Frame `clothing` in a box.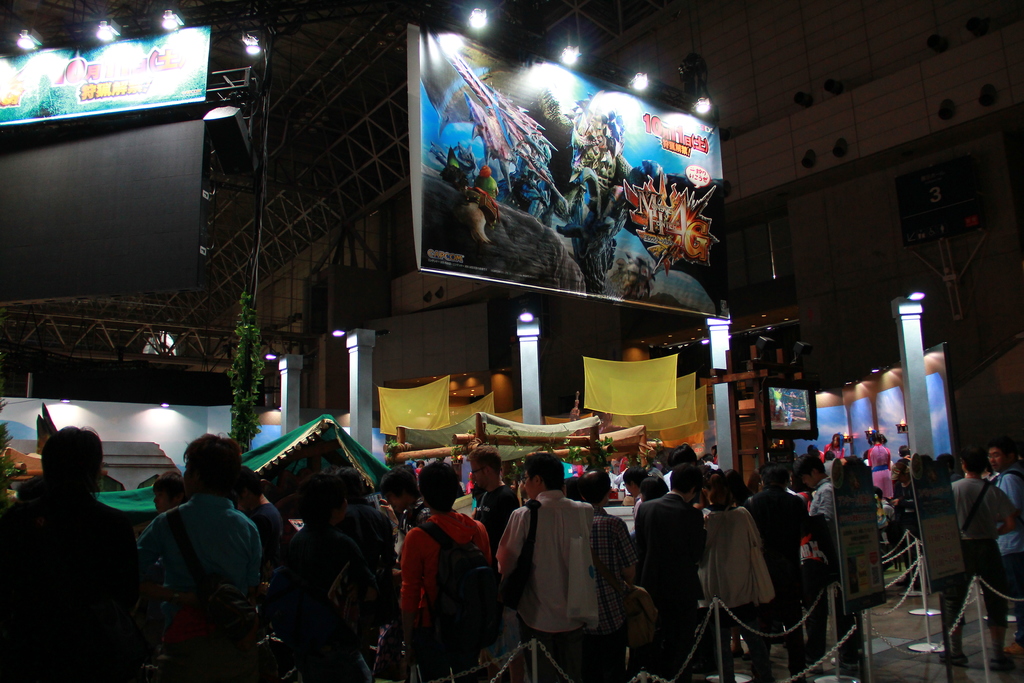
[x1=706, y1=504, x2=760, y2=666].
